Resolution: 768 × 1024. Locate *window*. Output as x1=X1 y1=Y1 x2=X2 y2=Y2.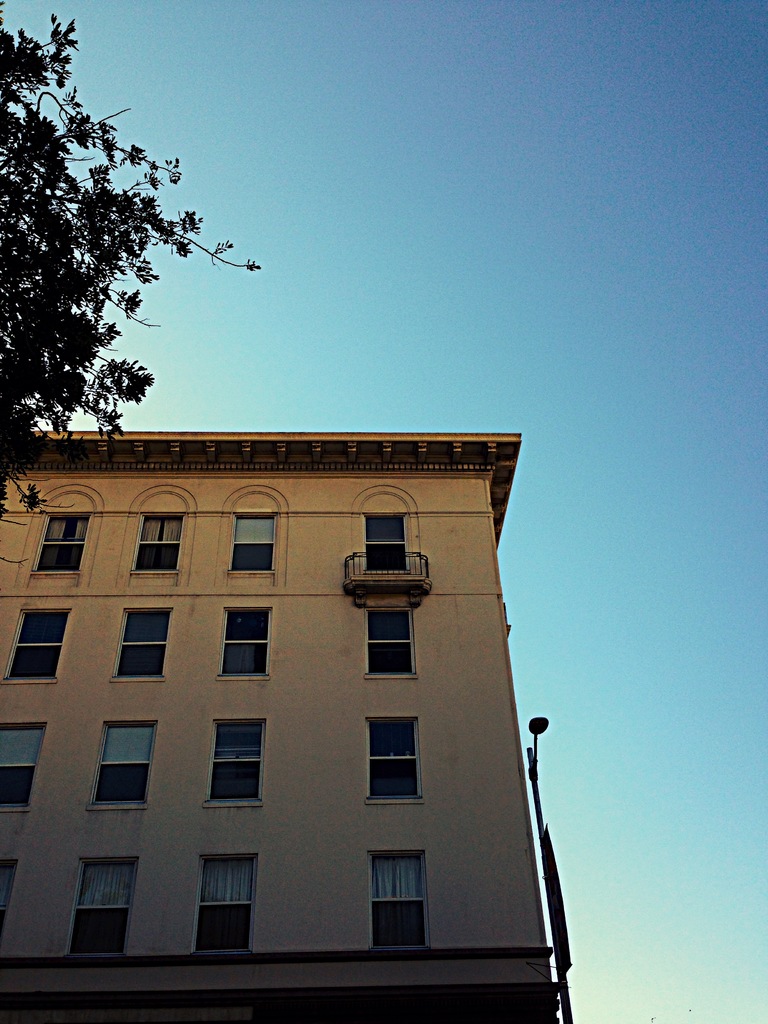
x1=362 y1=510 x2=415 y2=577.
